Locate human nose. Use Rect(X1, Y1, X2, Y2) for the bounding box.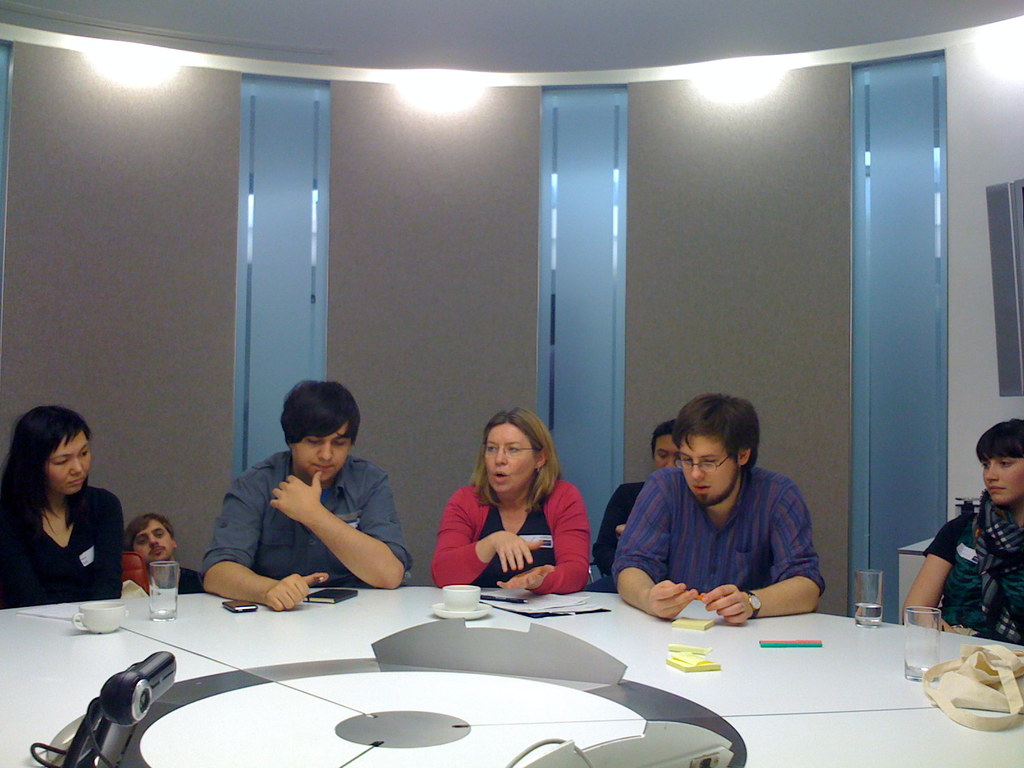
Rect(148, 537, 159, 550).
